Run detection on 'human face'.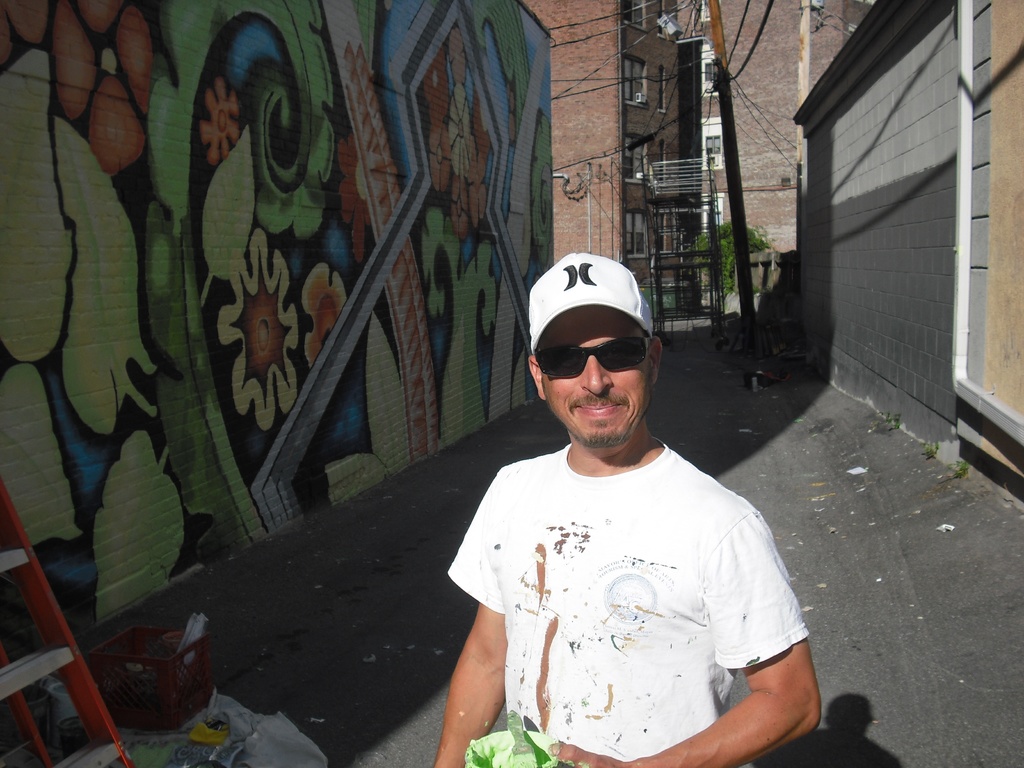
Result: box=[533, 307, 650, 451].
